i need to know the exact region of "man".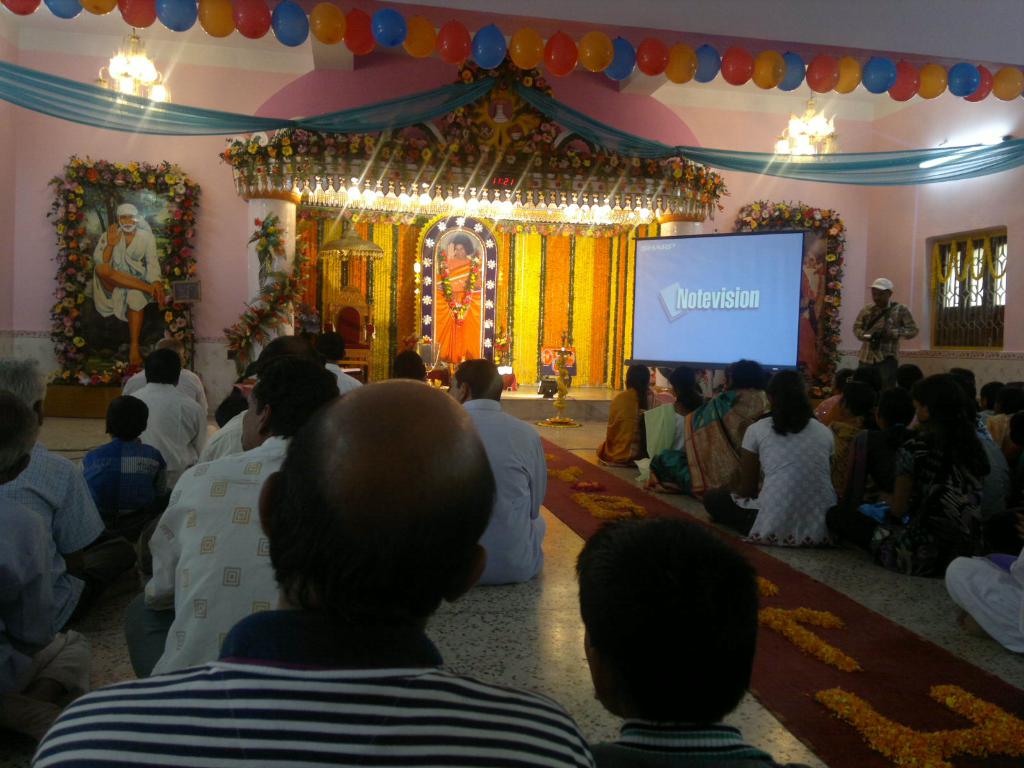
Region: bbox=(847, 275, 917, 388).
